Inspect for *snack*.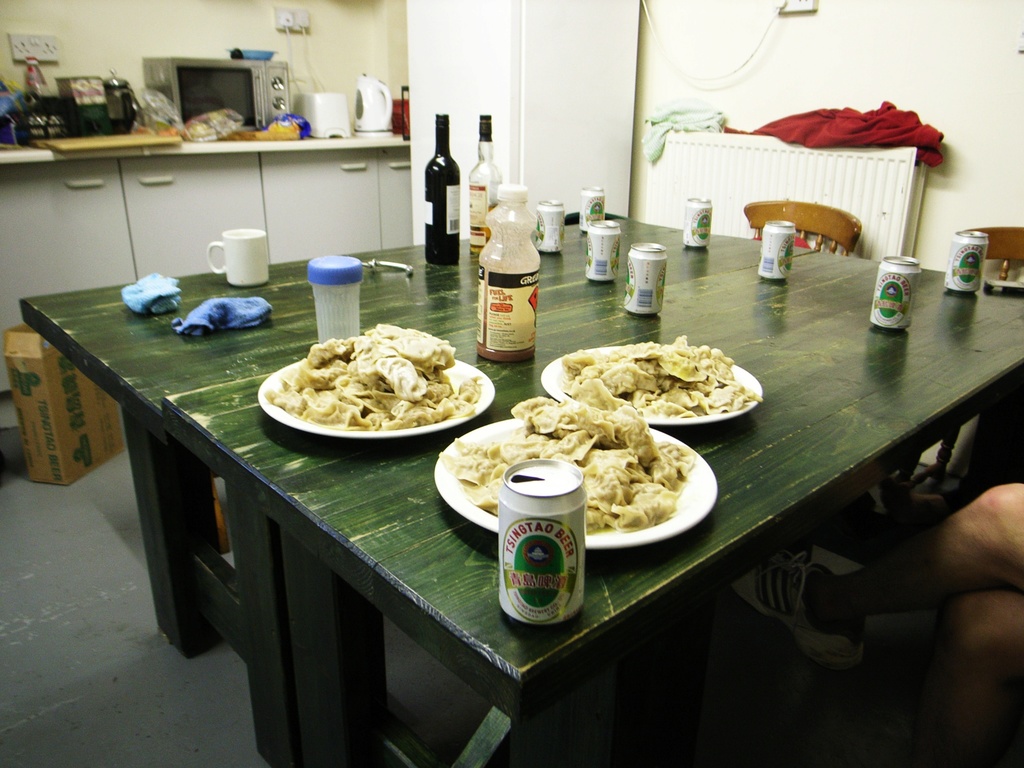
Inspection: [554, 331, 759, 415].
